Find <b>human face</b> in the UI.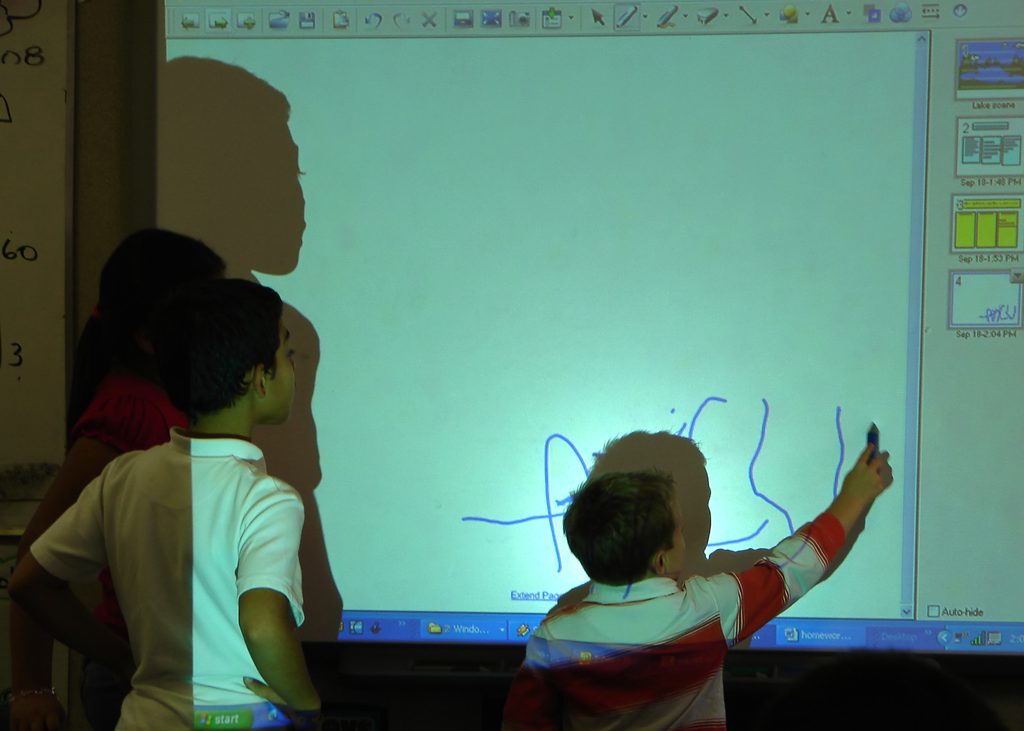
UI element at box=[263, 335, 297, 420].
